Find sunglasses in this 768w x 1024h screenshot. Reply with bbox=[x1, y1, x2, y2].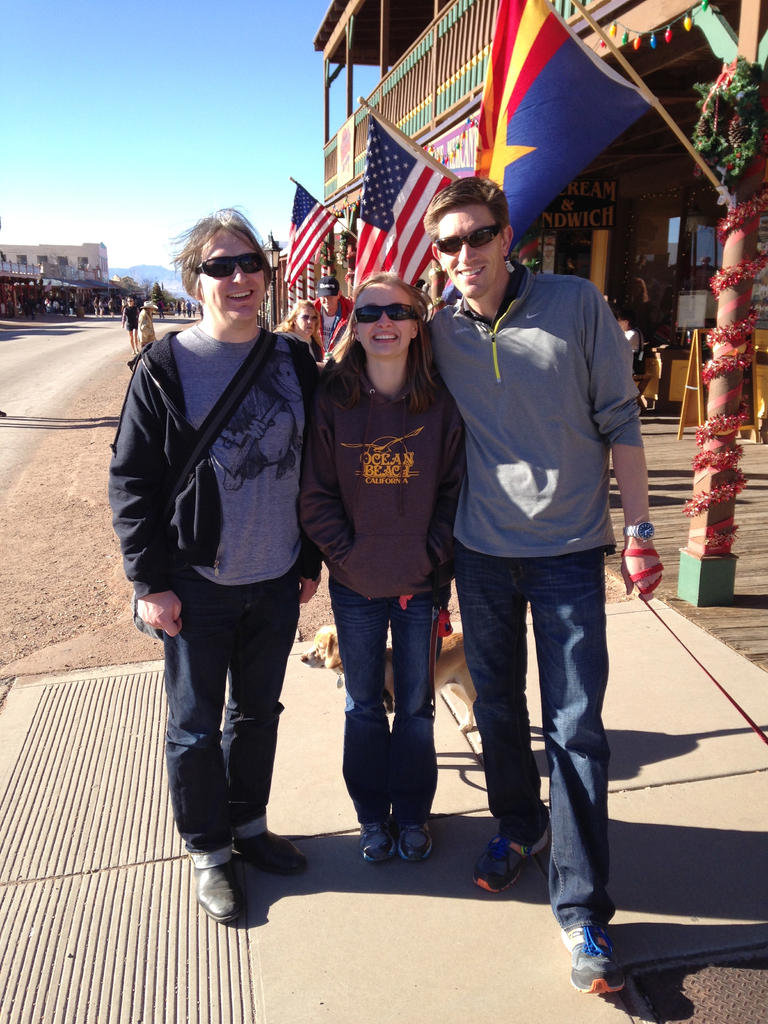
bbox=[357, 304, 420, 323].
